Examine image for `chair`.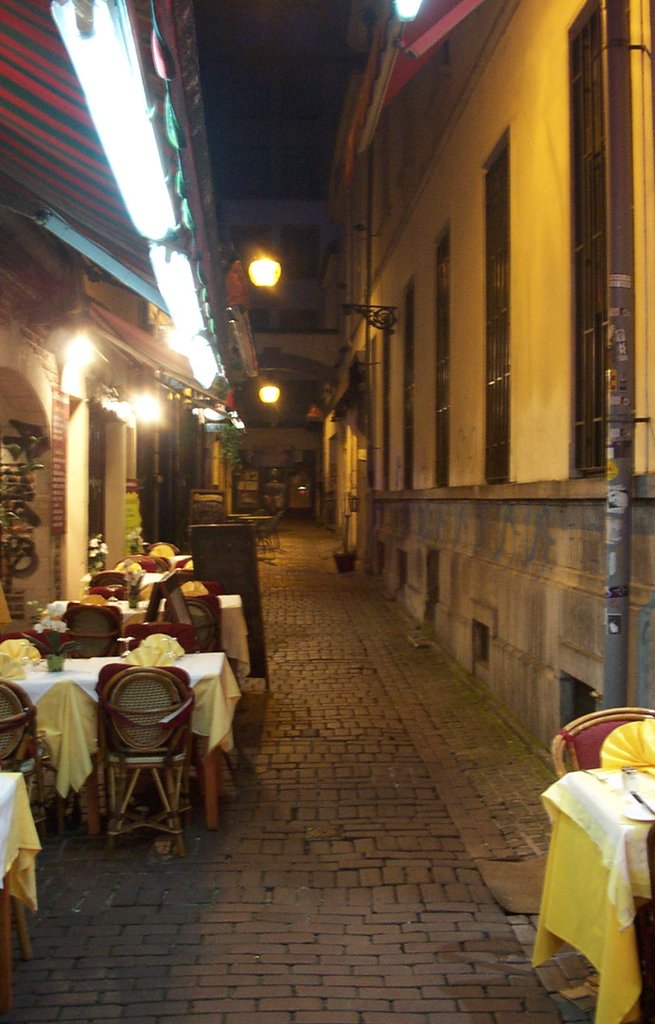
Examination result: crop(545, 703, 654, 778).
